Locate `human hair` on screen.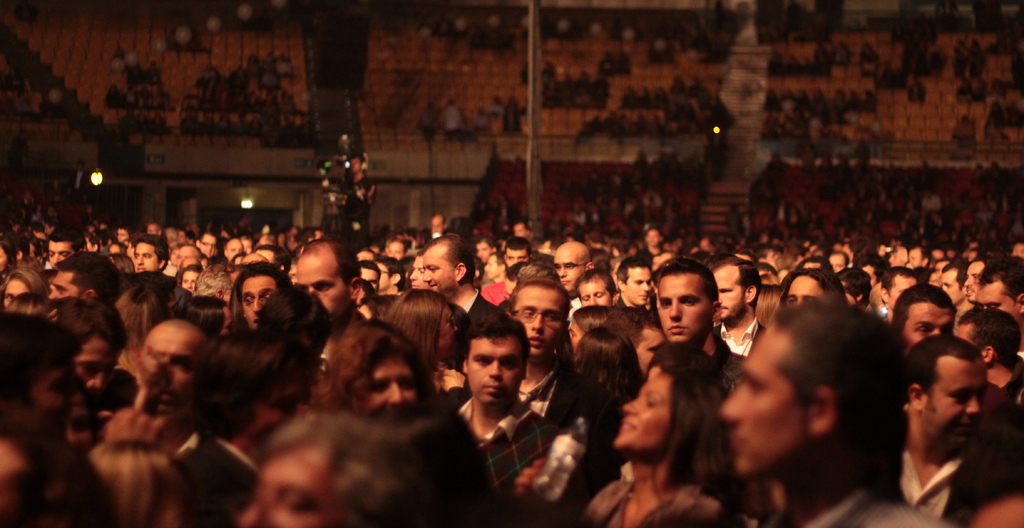
On screen at detection(4, 290, 50, 308).
